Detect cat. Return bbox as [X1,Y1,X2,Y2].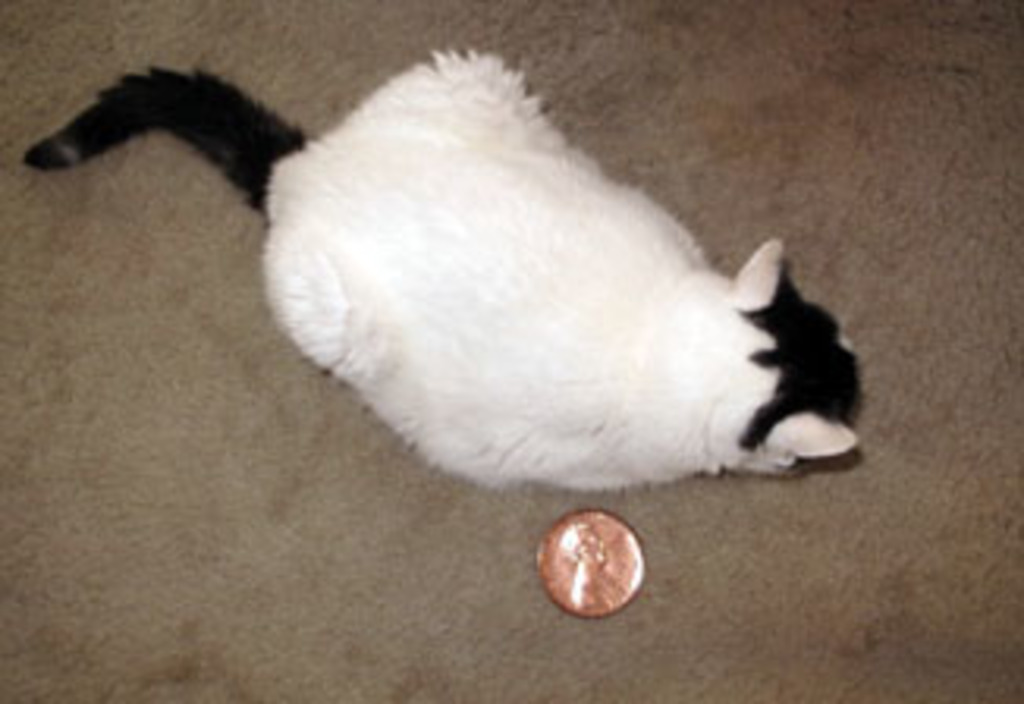
[25,41,864,490].
